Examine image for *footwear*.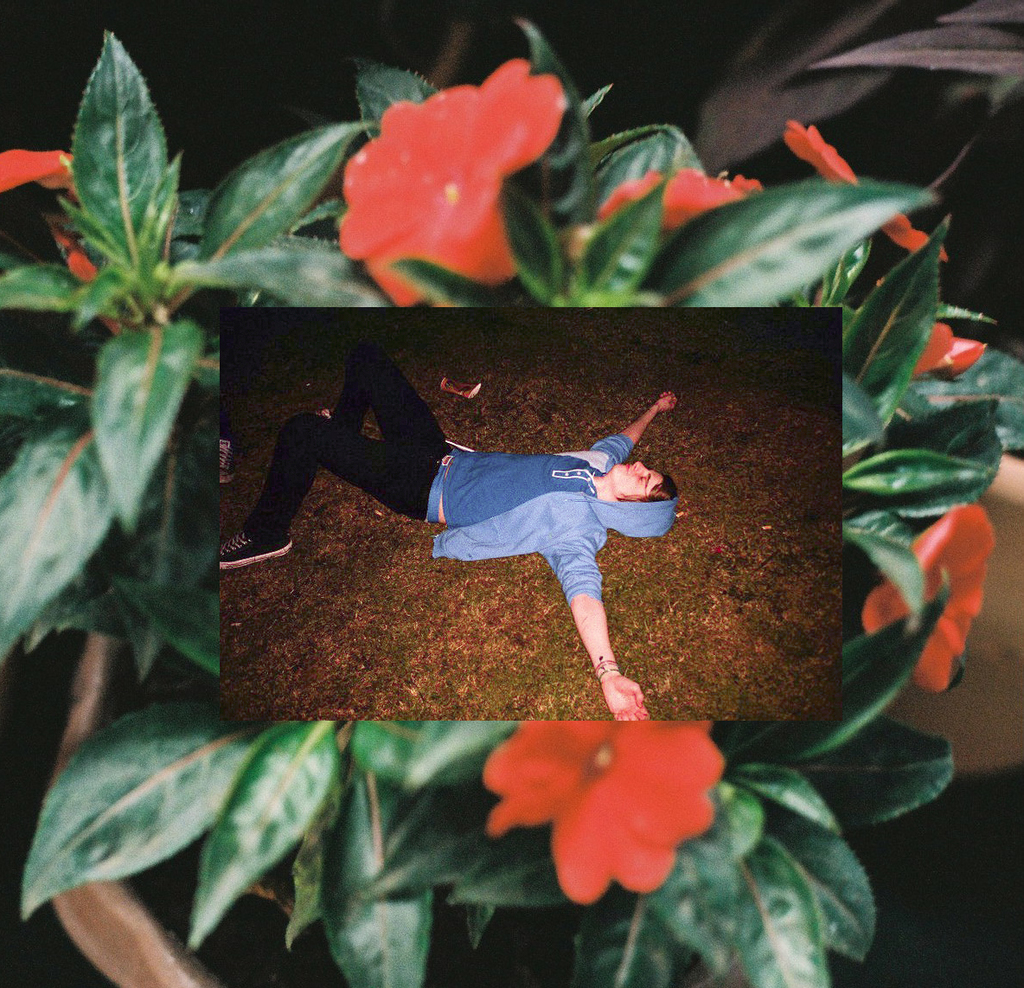
Examination result: box=[217, 434, 236, 480].
